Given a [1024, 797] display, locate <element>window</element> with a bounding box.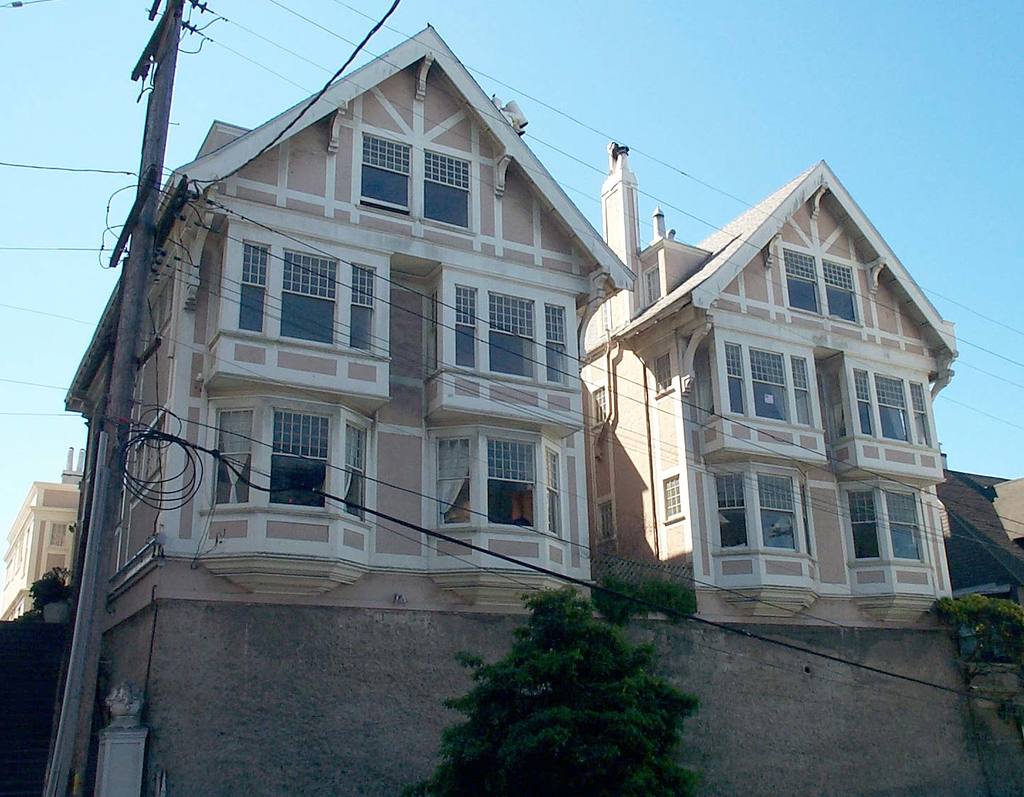
Located: {"x1": 668, "y1": 478, "x2": 685, "y2": 519}.
